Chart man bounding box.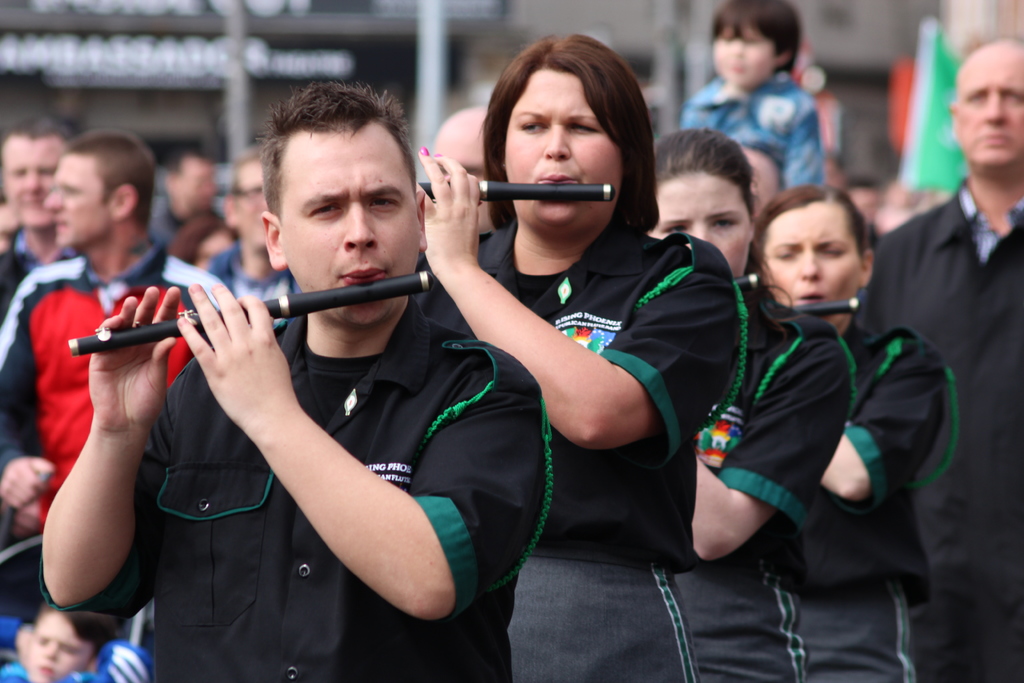
Charted: 19/60/666/669.
